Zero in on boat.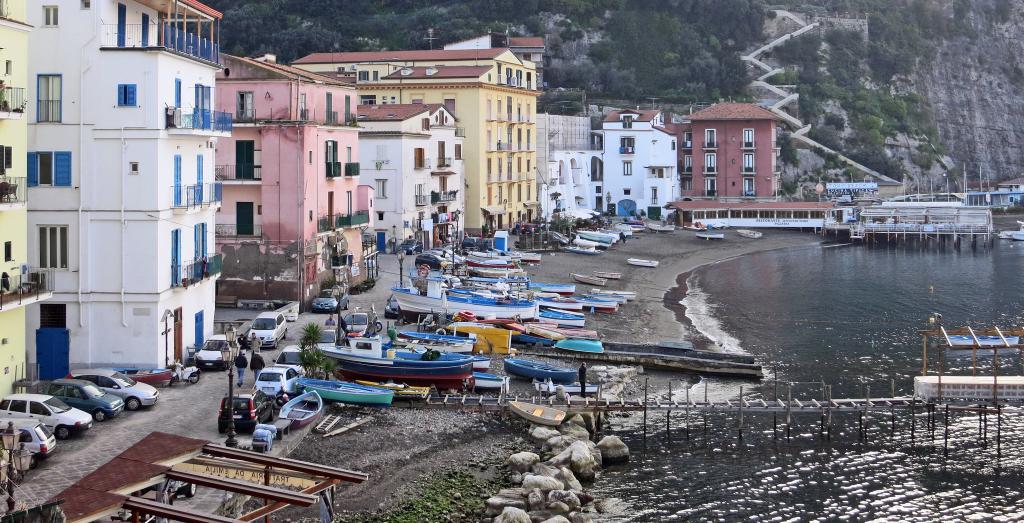
Zeroed in: <region>294, 379, 394, 404</region>.
